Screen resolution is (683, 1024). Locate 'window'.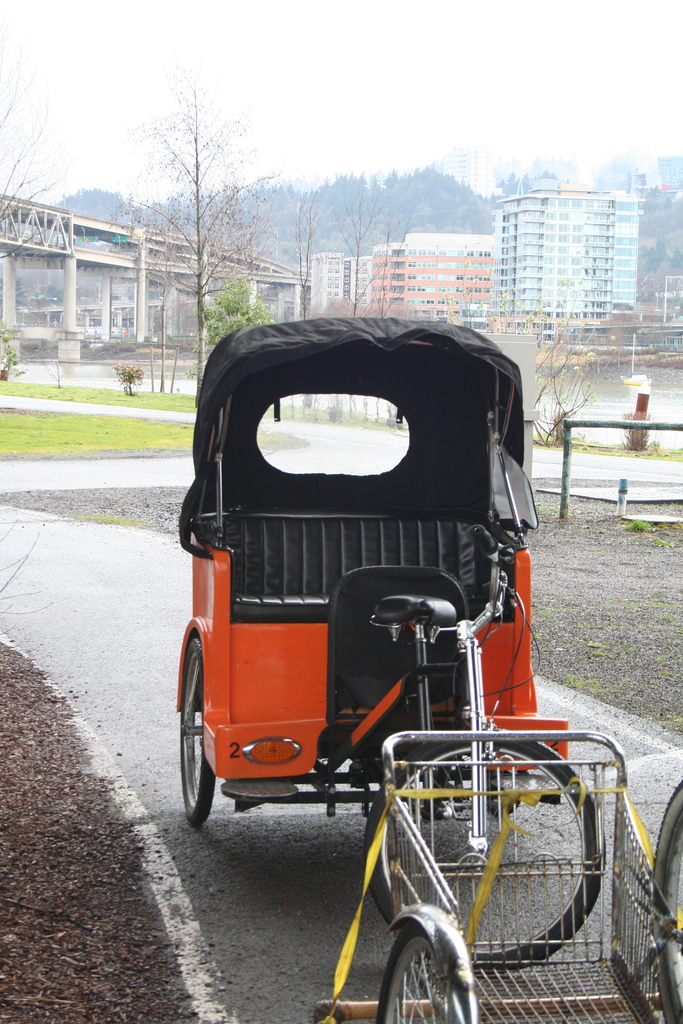
box(254, 389, 413, 469).
